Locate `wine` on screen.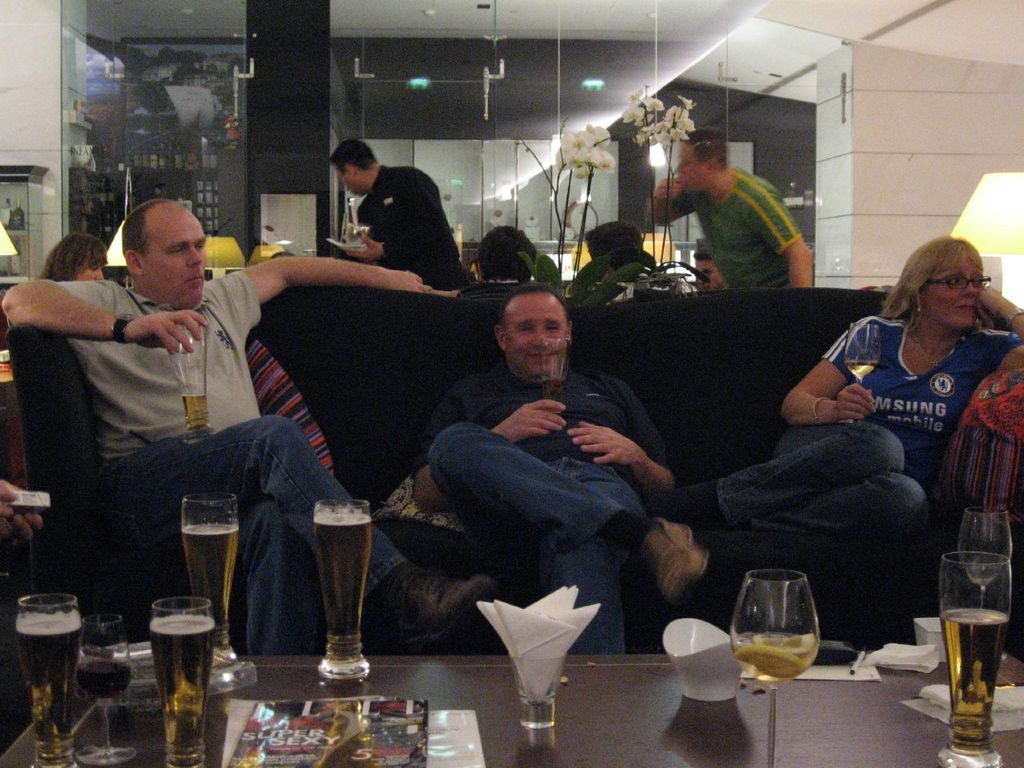
On screen at 842:360:878:374.
